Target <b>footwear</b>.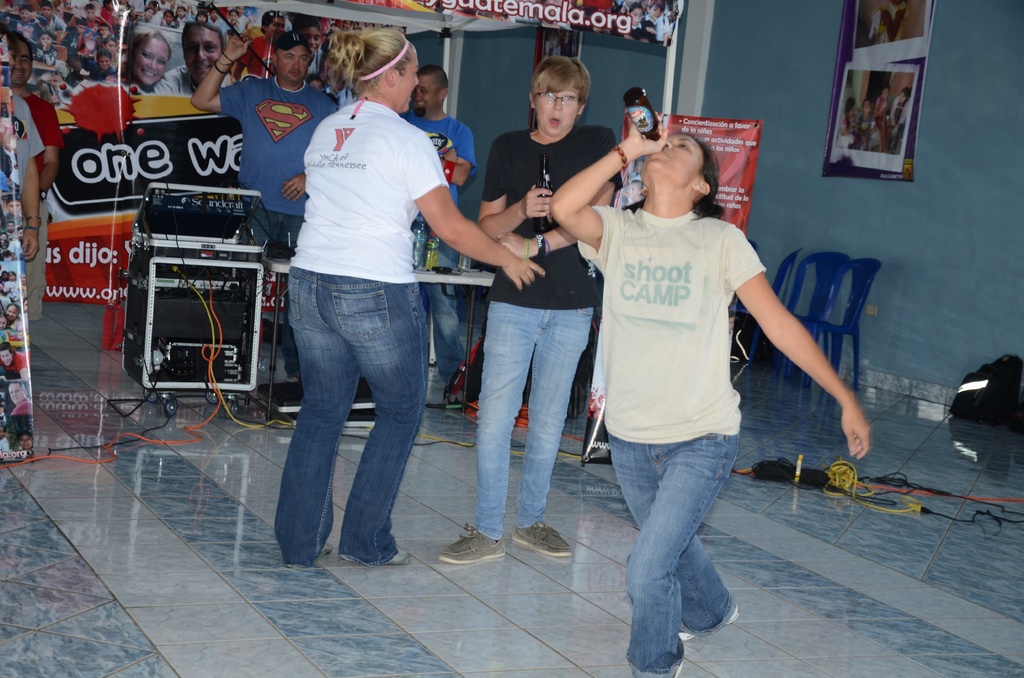
Target region: crop(678, 601, 735, 638).
